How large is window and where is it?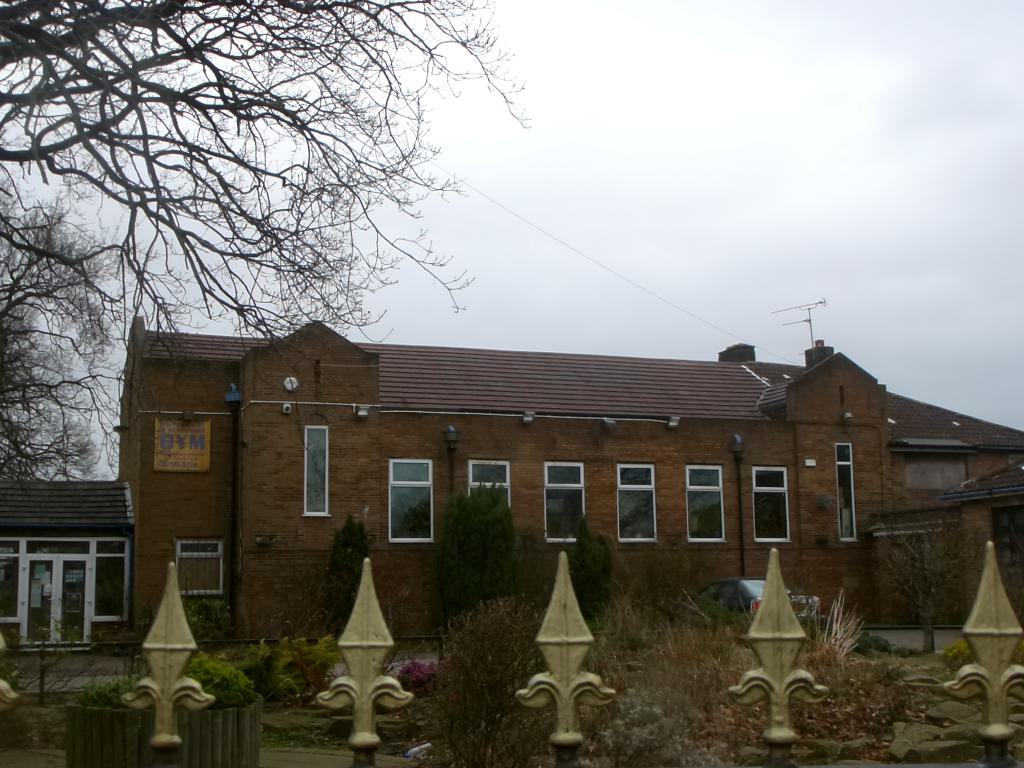
Bounding box: BBox(380, 451, 440, 554).
